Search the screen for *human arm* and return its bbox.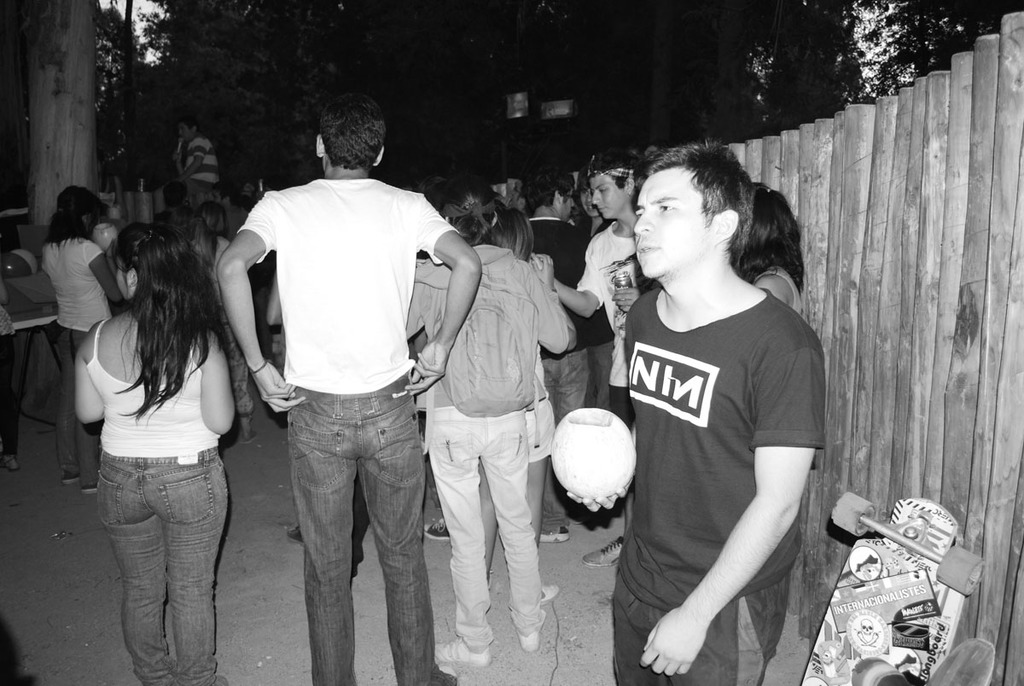
Found: crop(209, 192, 315, 420).
